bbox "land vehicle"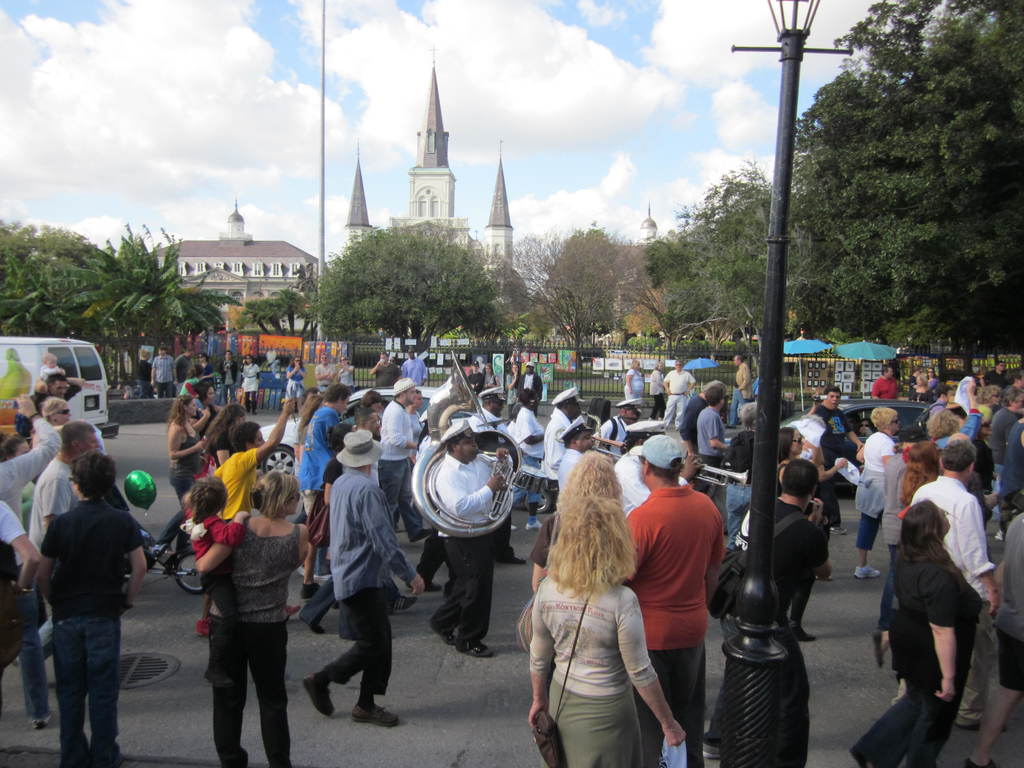
<bbox>258, 383, 442, 475</bbox>
